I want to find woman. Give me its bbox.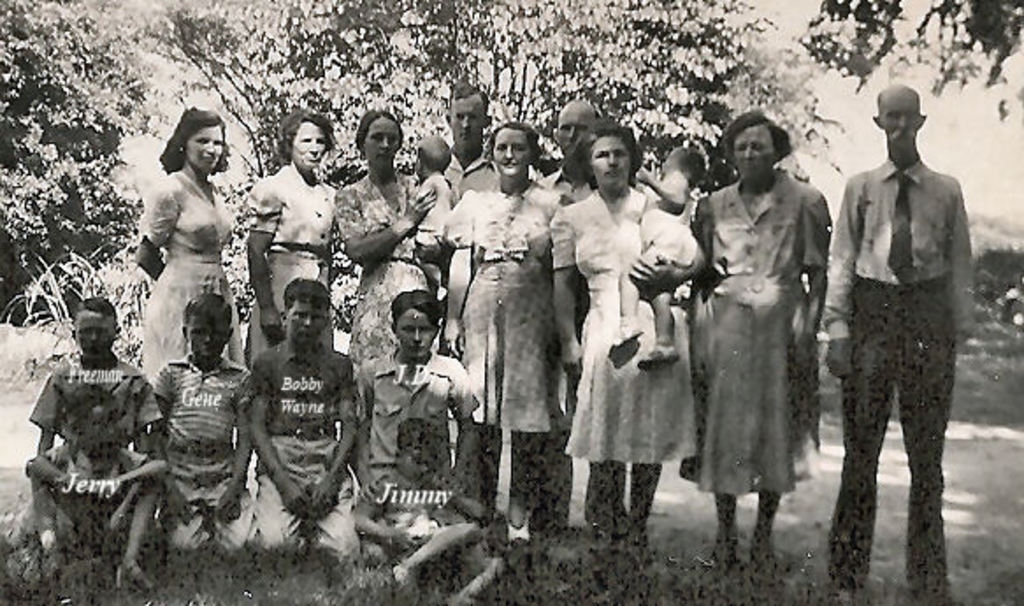
685:109:833:576.
